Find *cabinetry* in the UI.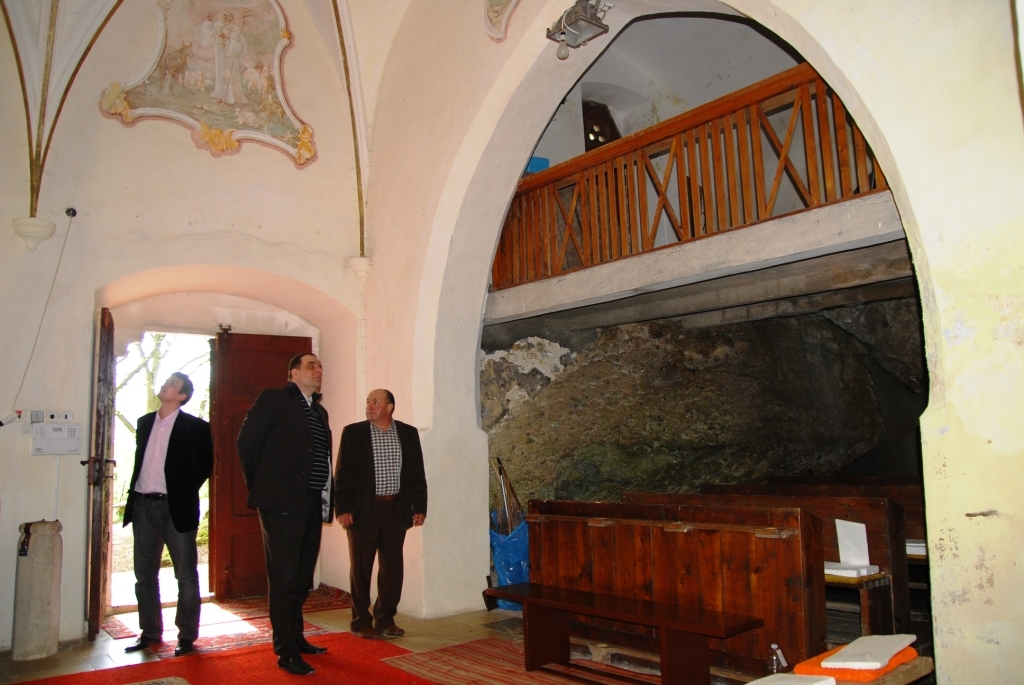
UI element at bbox(519, 503, 851, 677).
